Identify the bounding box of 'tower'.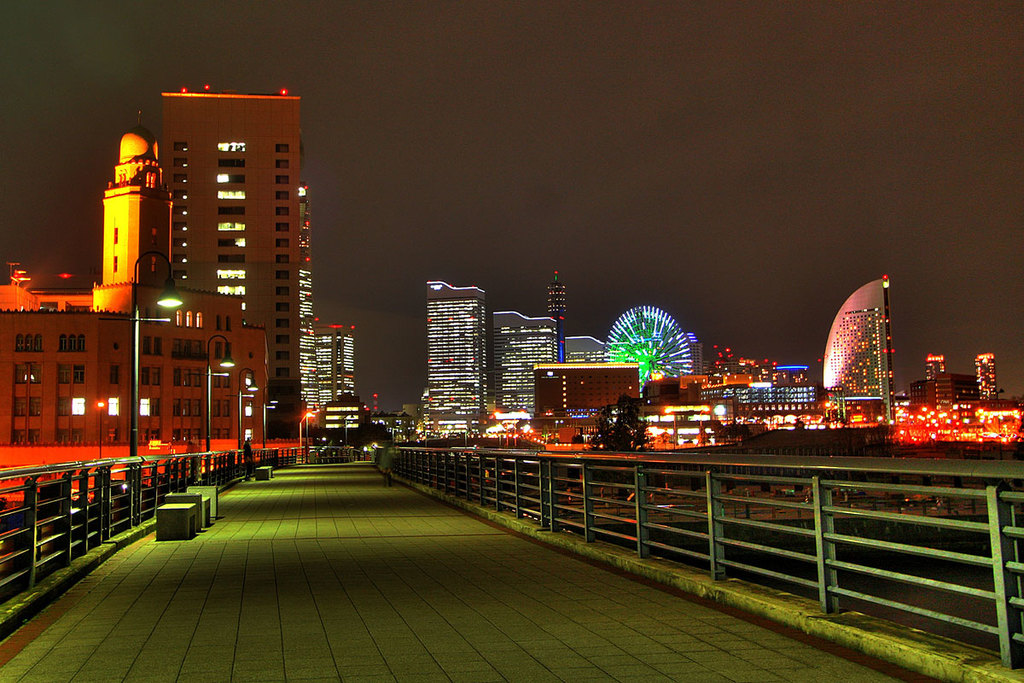
bbox=[970, 349, 998, 413].
